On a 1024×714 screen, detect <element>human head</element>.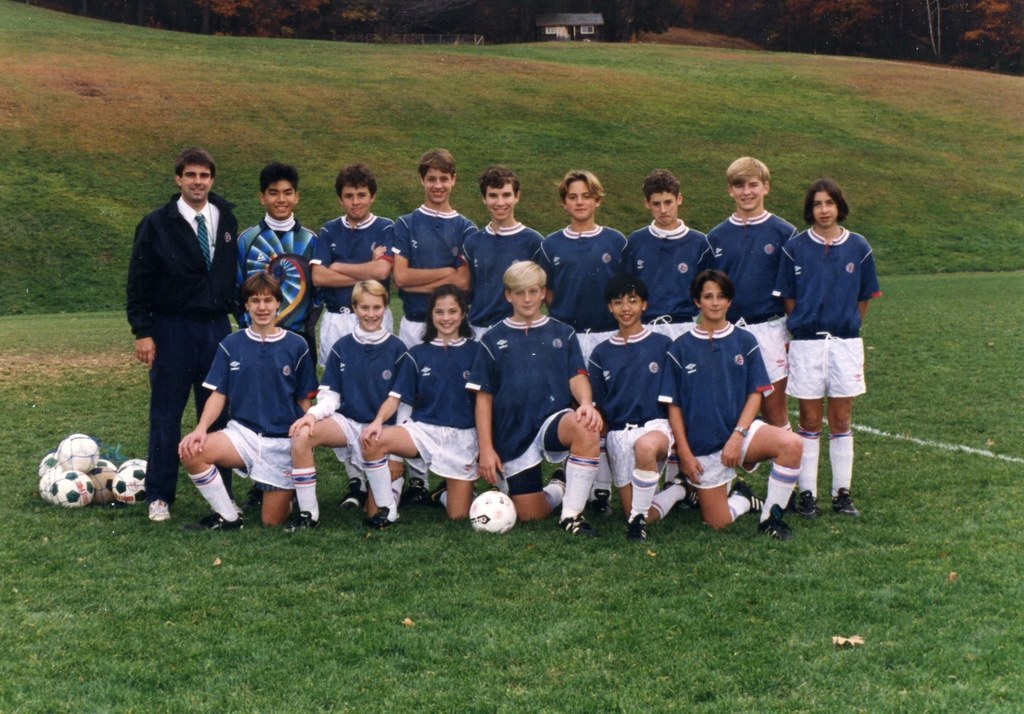
504, 261, 545, 316.
